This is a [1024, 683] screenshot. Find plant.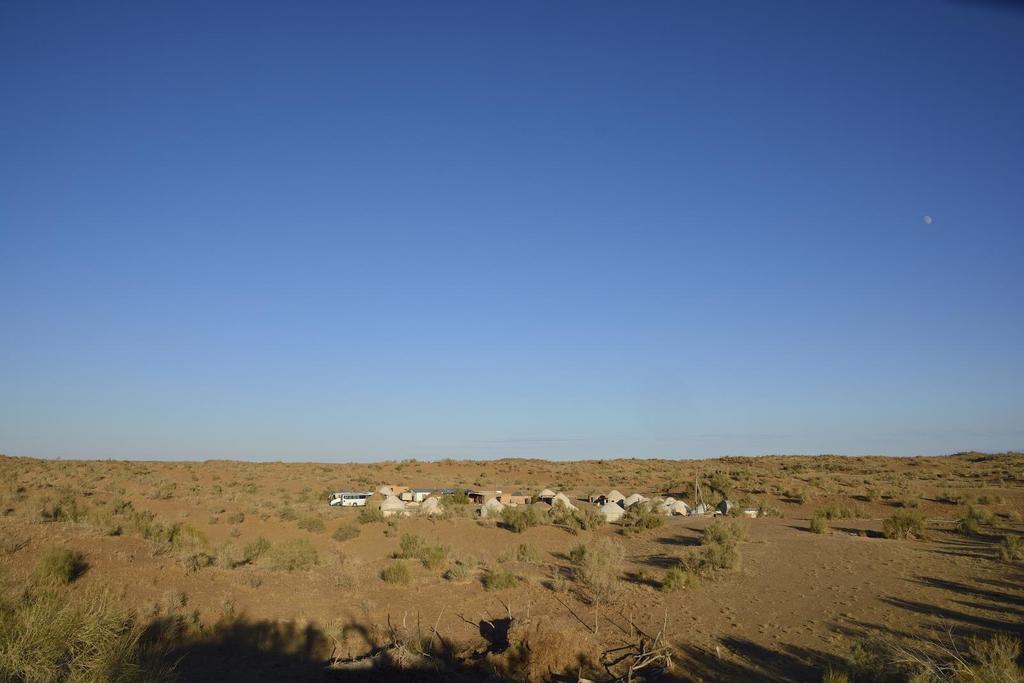
Bounding box: [652,559,703,591].
